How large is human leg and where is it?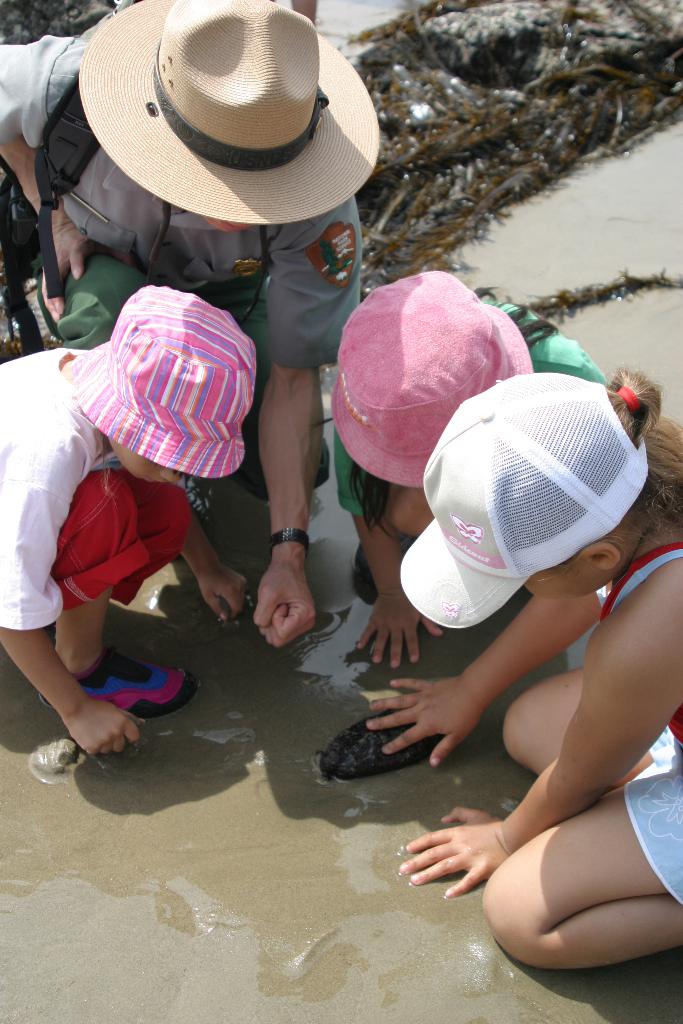
Bounding box: [left=45, top=467, right=197, bottom=719].
